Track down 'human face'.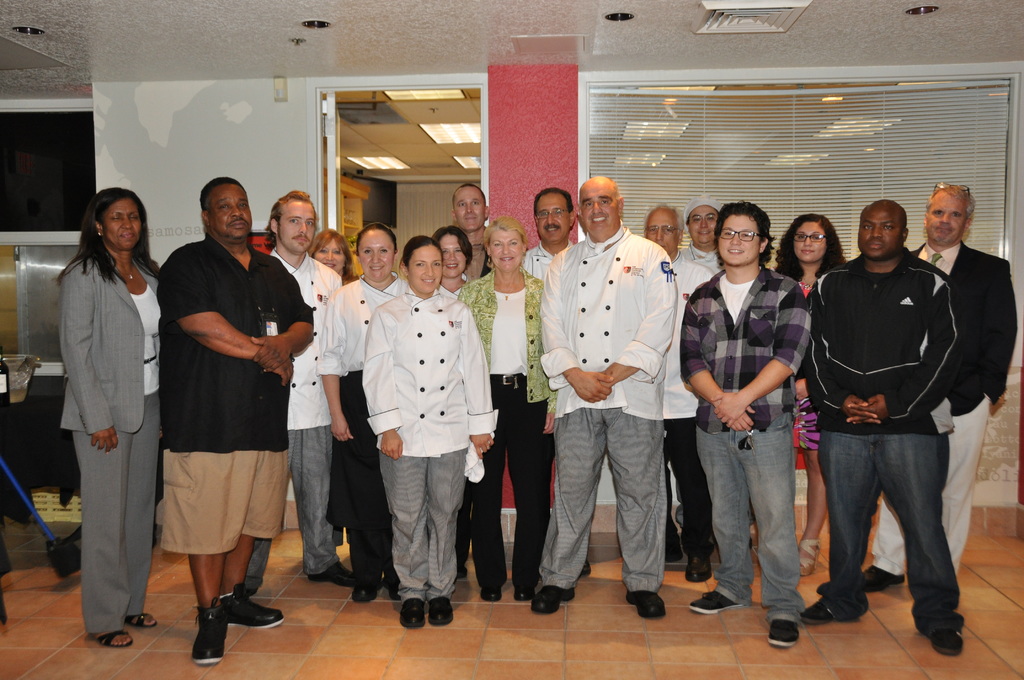
Tracked to pyautogui.locateOnScreen(861, 209, 906, 259).
